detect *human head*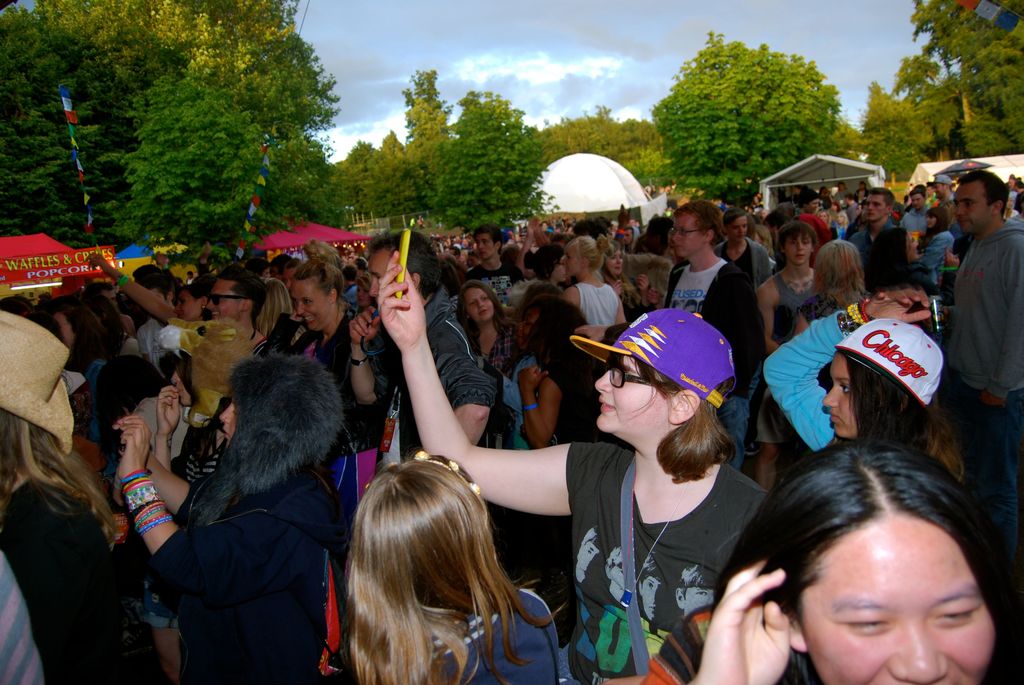
bbox=[767, 202, 797, 223]
